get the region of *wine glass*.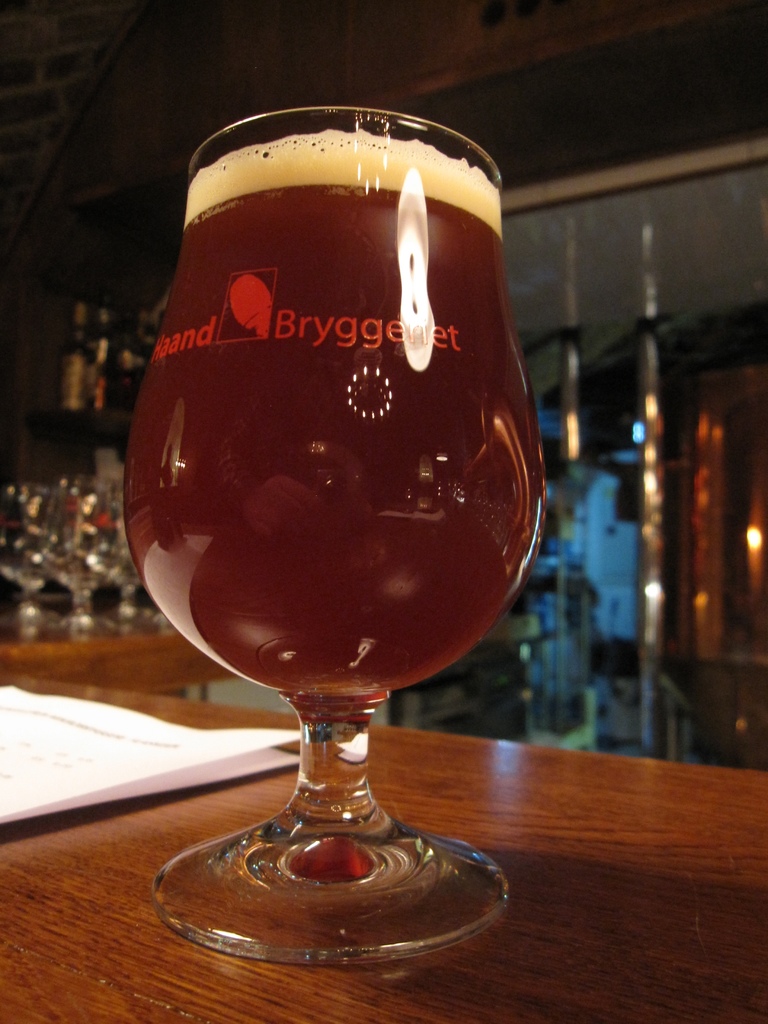
<region>106, 468, 158, 636</region>.
